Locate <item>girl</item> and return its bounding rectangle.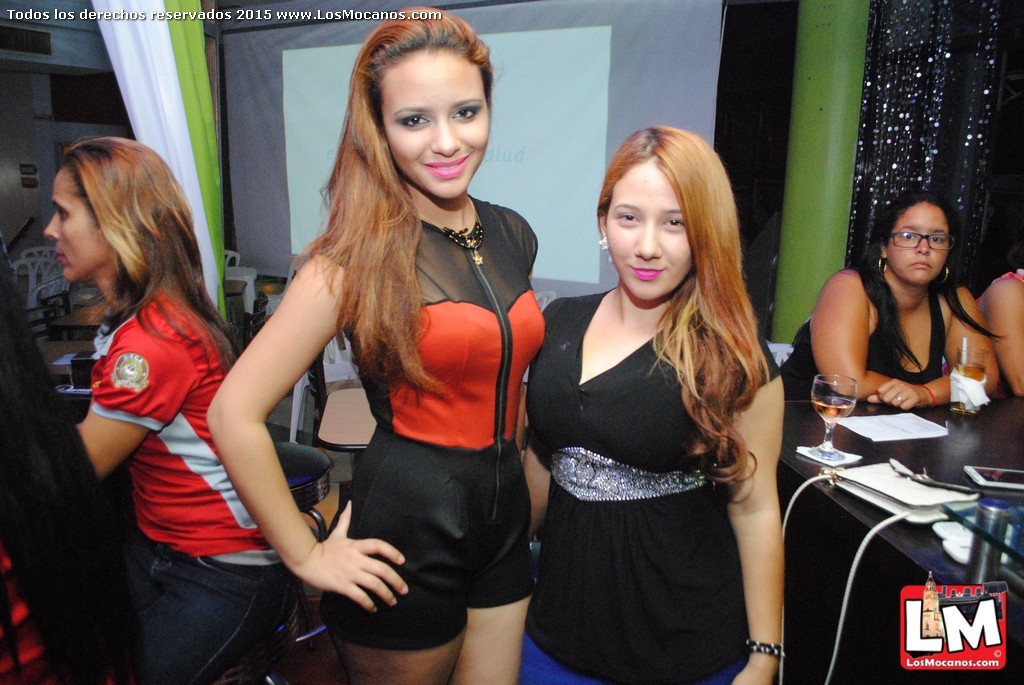
l=775, t=190, r=997, b=684.
